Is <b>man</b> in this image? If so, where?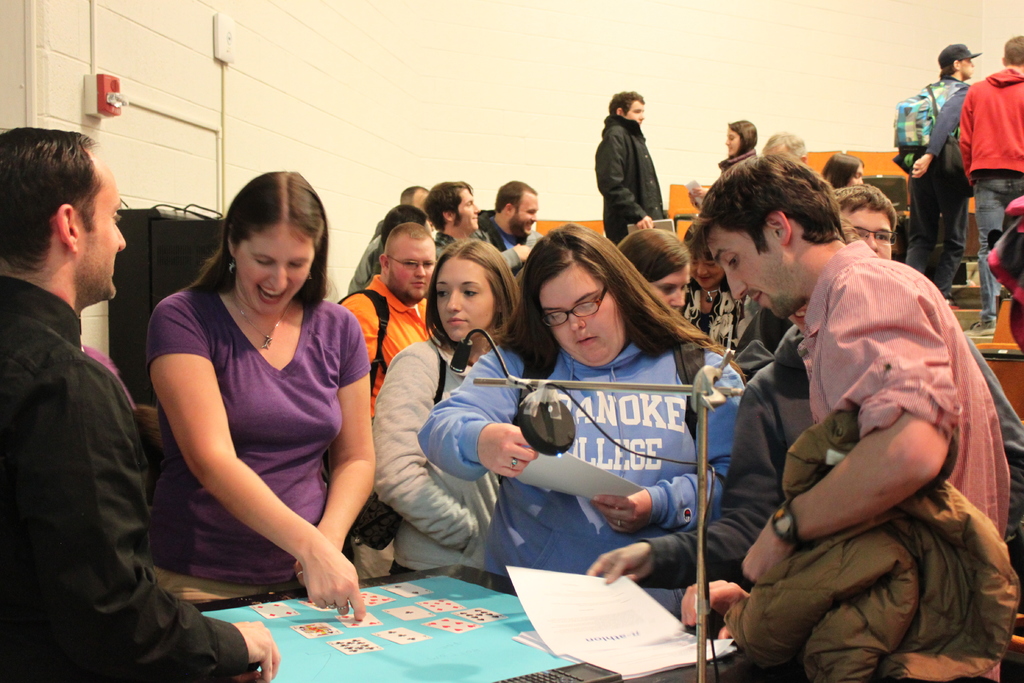
Yes, at (left=424, top=179, right=532, bottom=274).
